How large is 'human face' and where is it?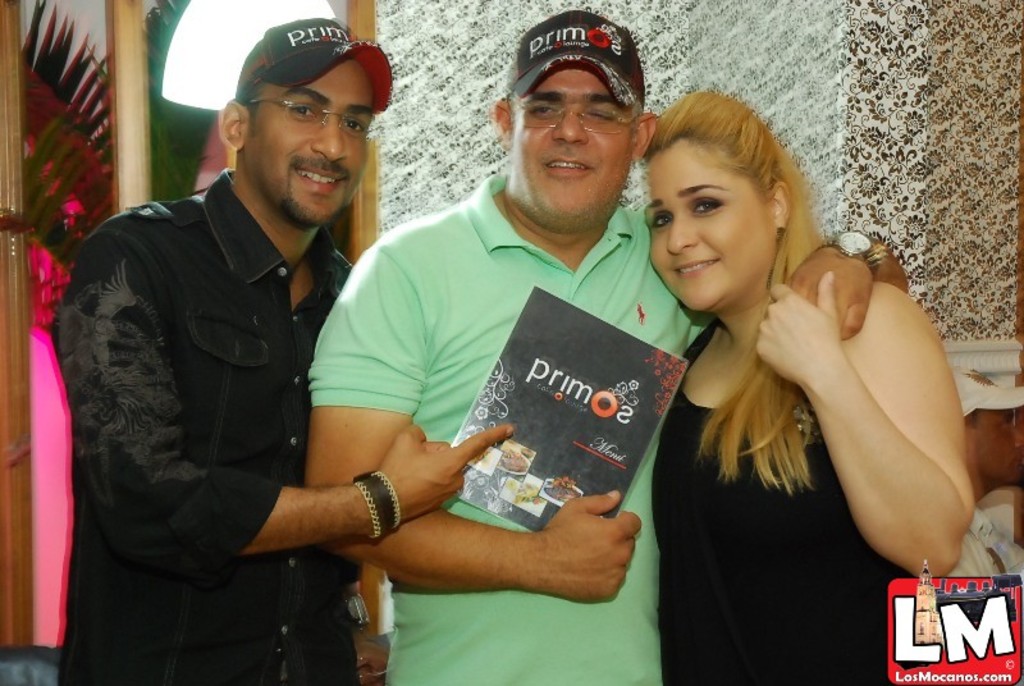
Bounding box: 508:68:631:215.
